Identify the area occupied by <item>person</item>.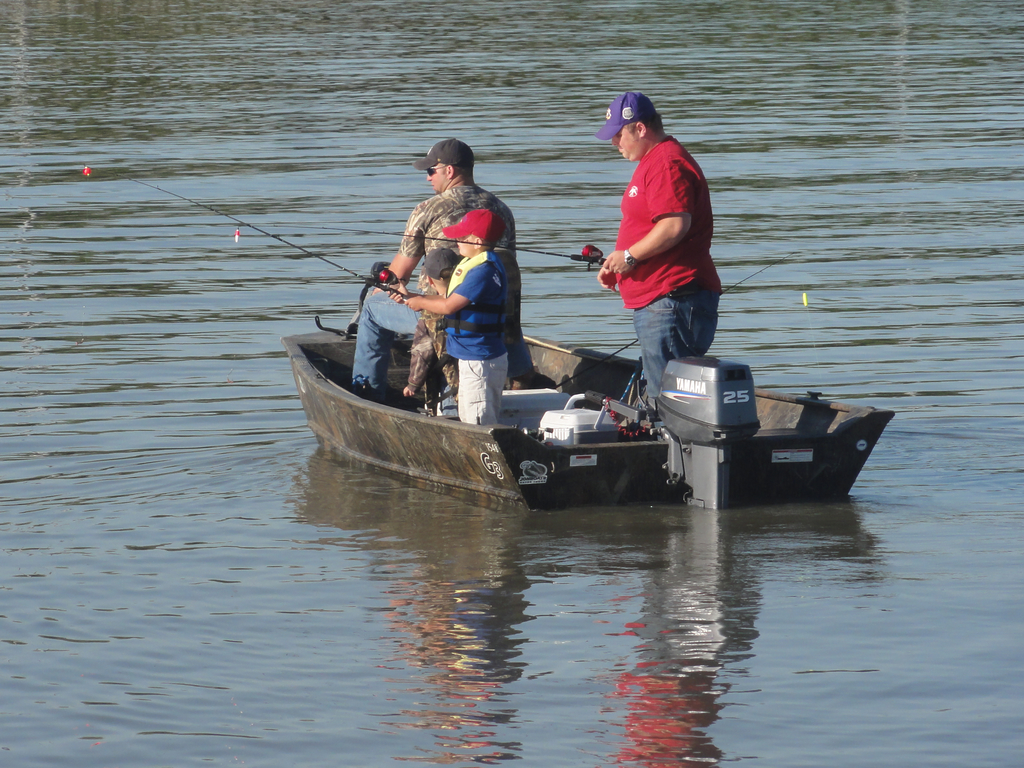
Area: left=396, top=250, right=470, bottom=424.
